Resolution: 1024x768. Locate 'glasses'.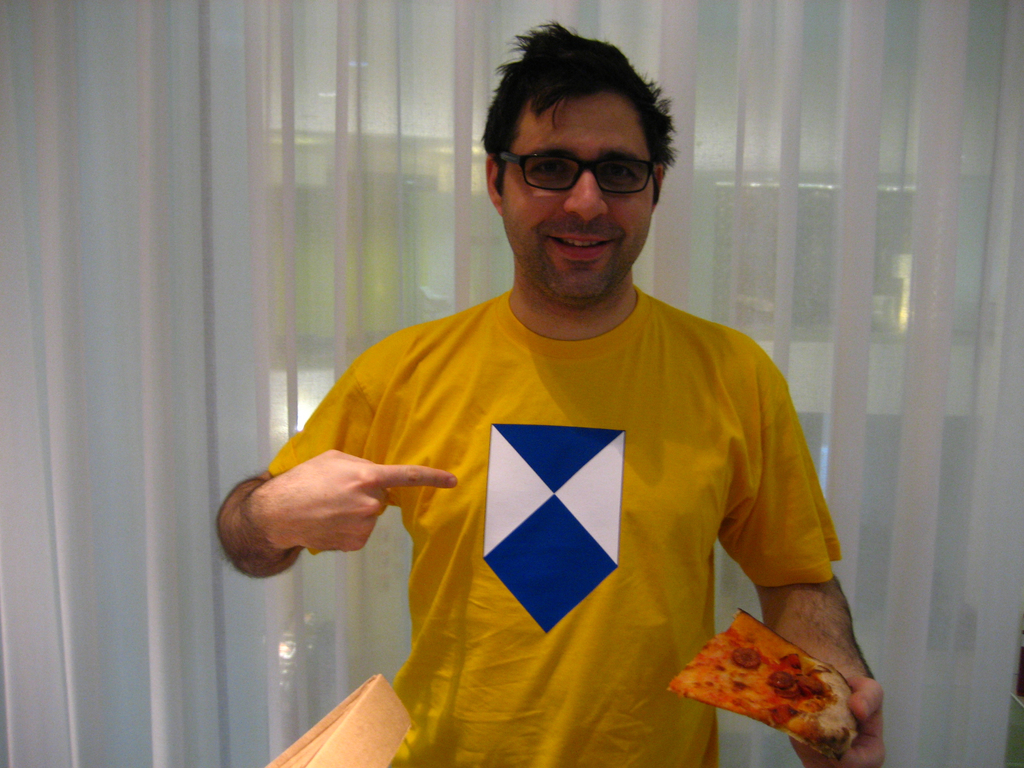
[496,143,662,200].
